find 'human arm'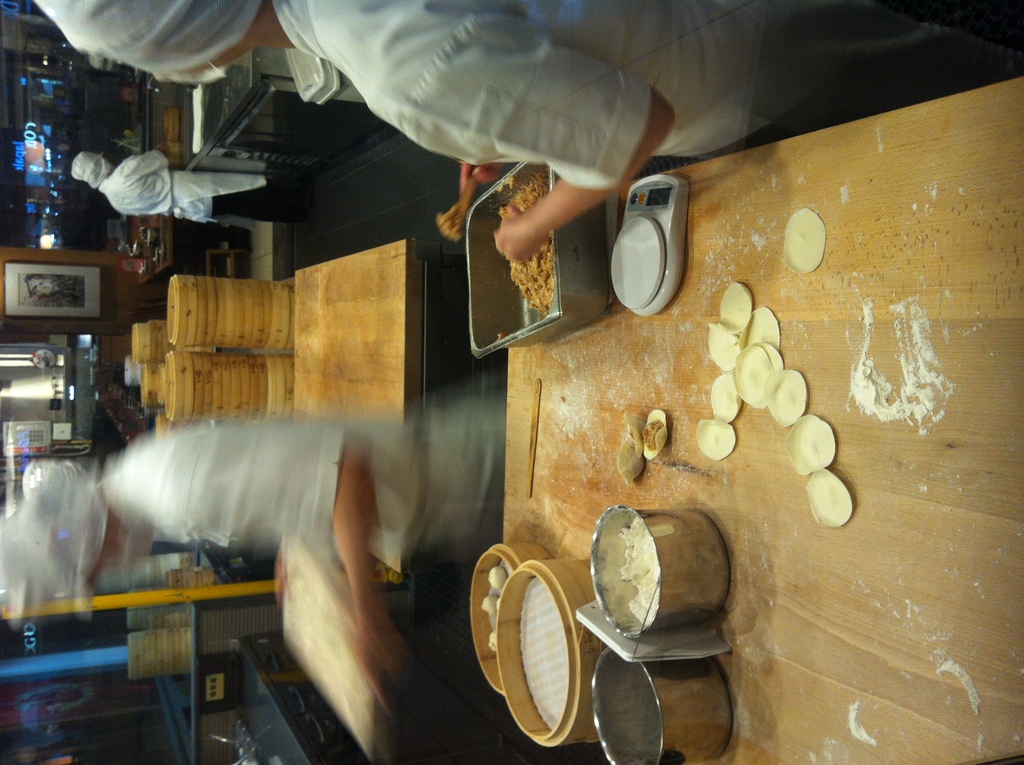
bbox=(352, 0, 680, 268)
